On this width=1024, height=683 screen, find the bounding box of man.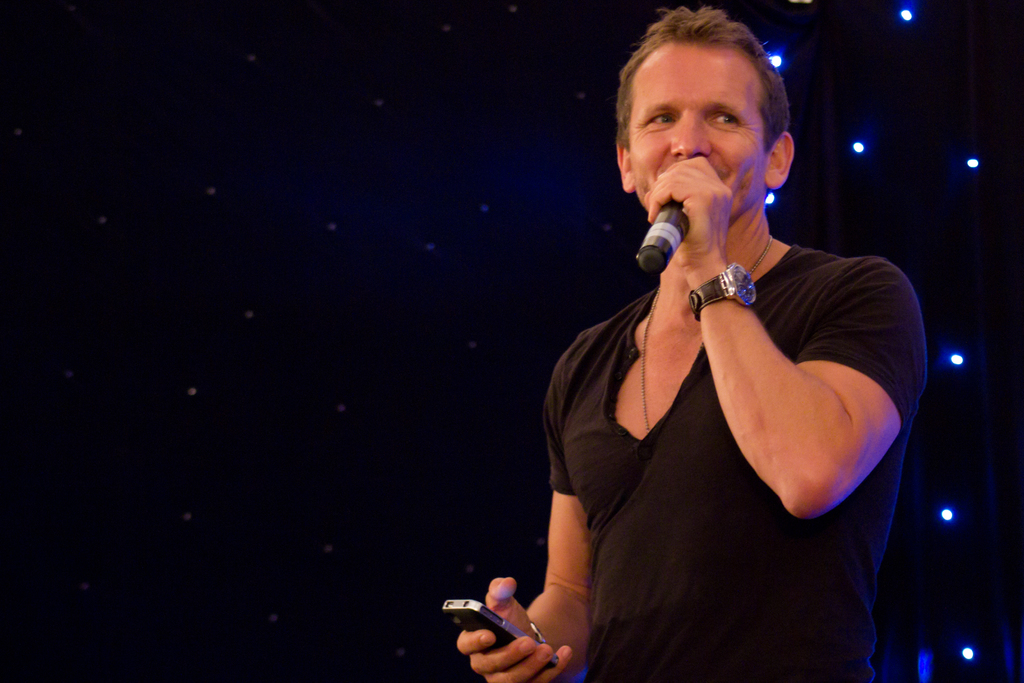
Bounding box: box=[456, 6, 932, 682].
